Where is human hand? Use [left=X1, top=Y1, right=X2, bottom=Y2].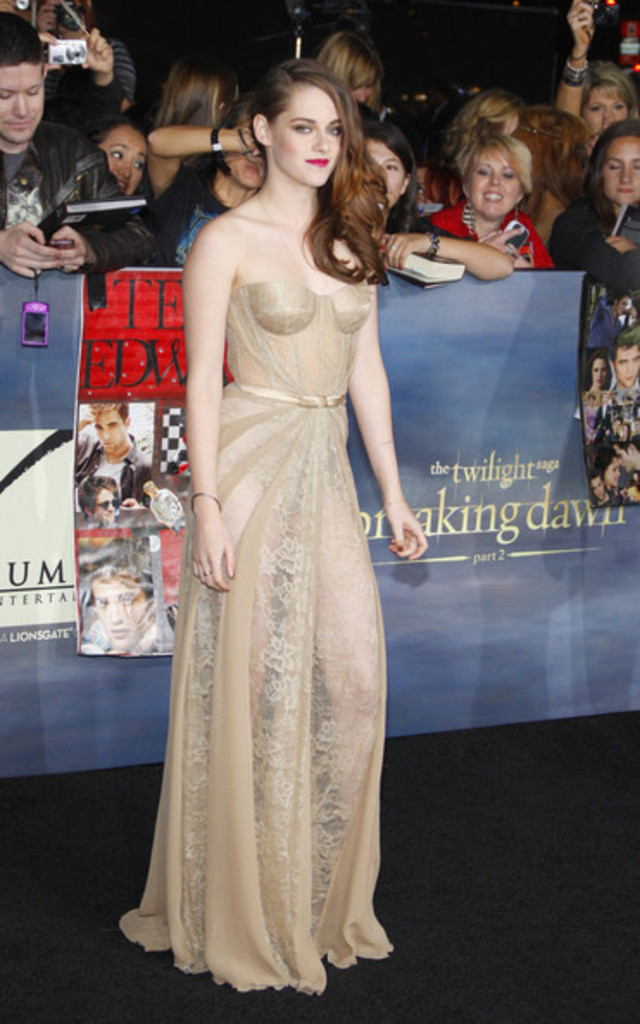
[left=188, top=512, right=236, bottom=595].
